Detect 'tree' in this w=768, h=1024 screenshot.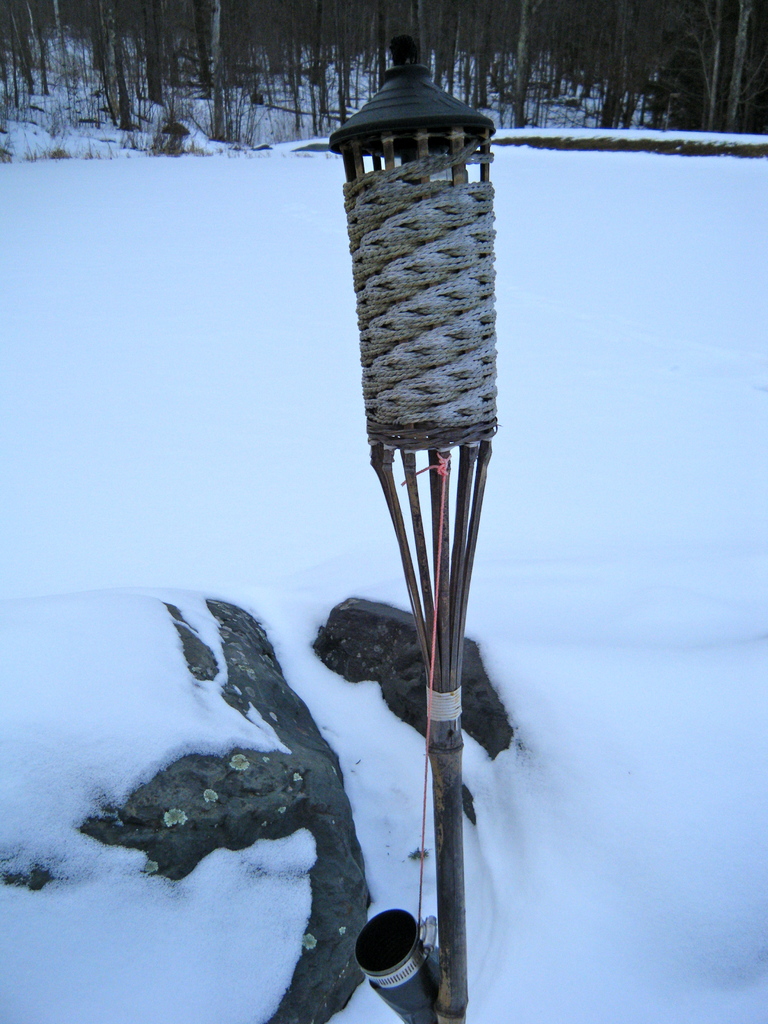
Detection: [104,0,170,161].
